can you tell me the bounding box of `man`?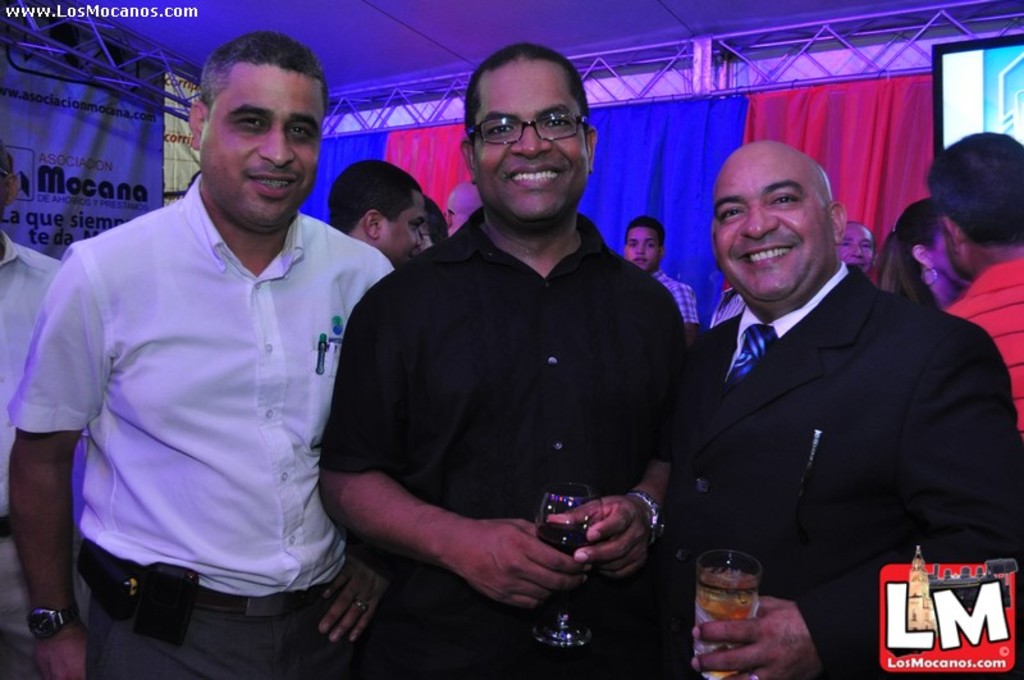
(934,133,1023,432).
